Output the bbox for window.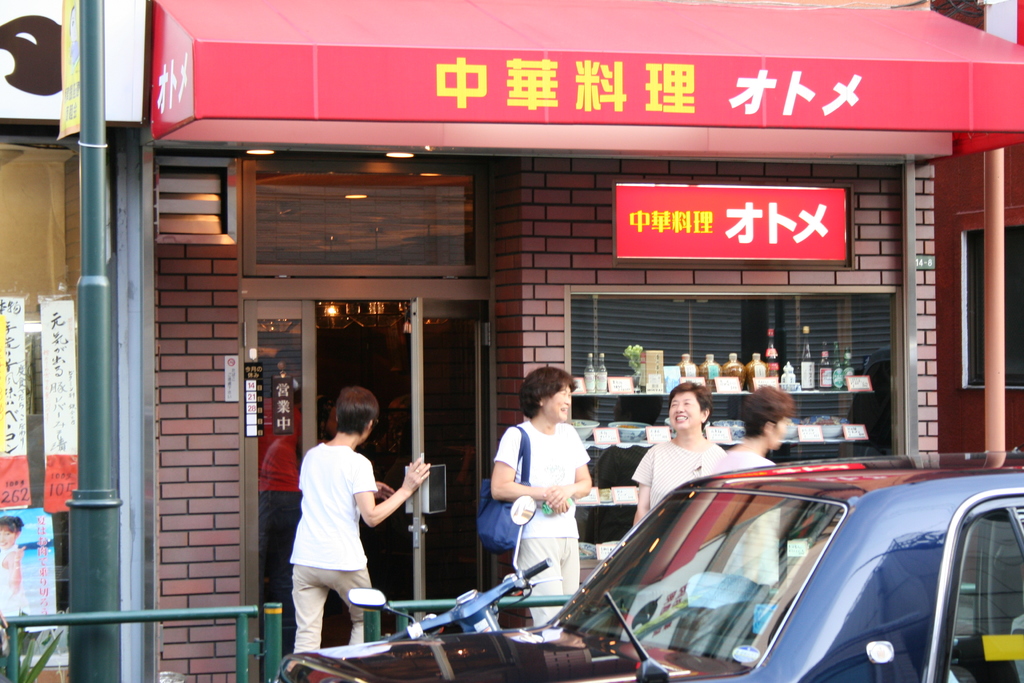
box(962, 225, 1023, 386).
